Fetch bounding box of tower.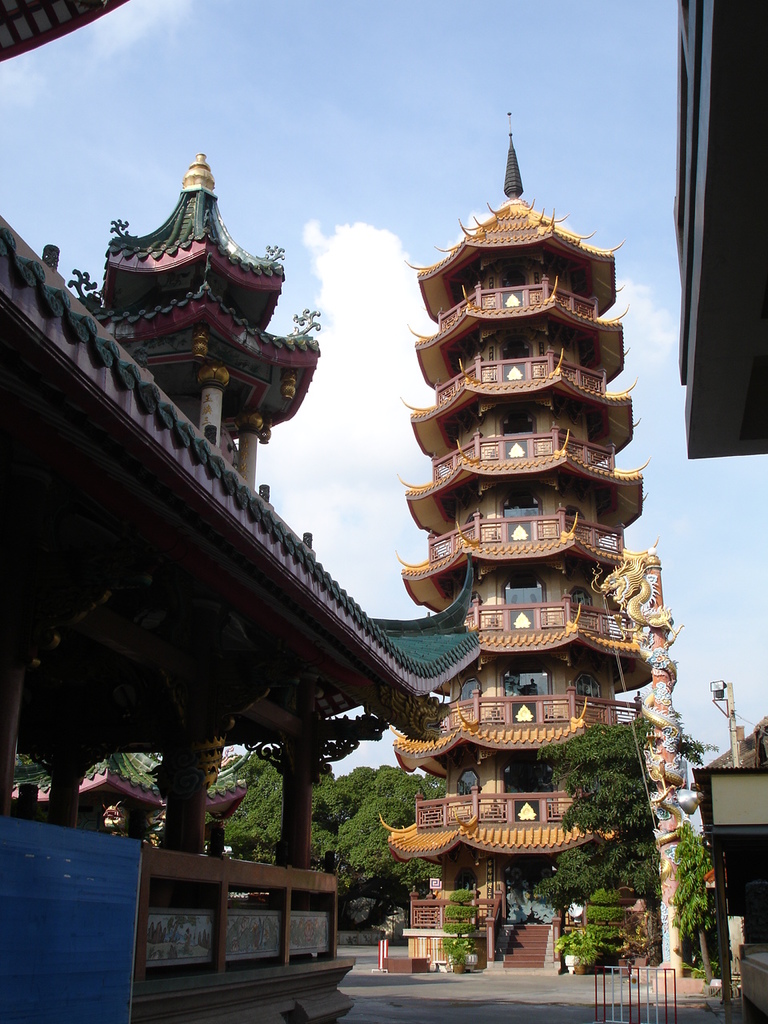
Bbox: 391, 133, 703, 965.
